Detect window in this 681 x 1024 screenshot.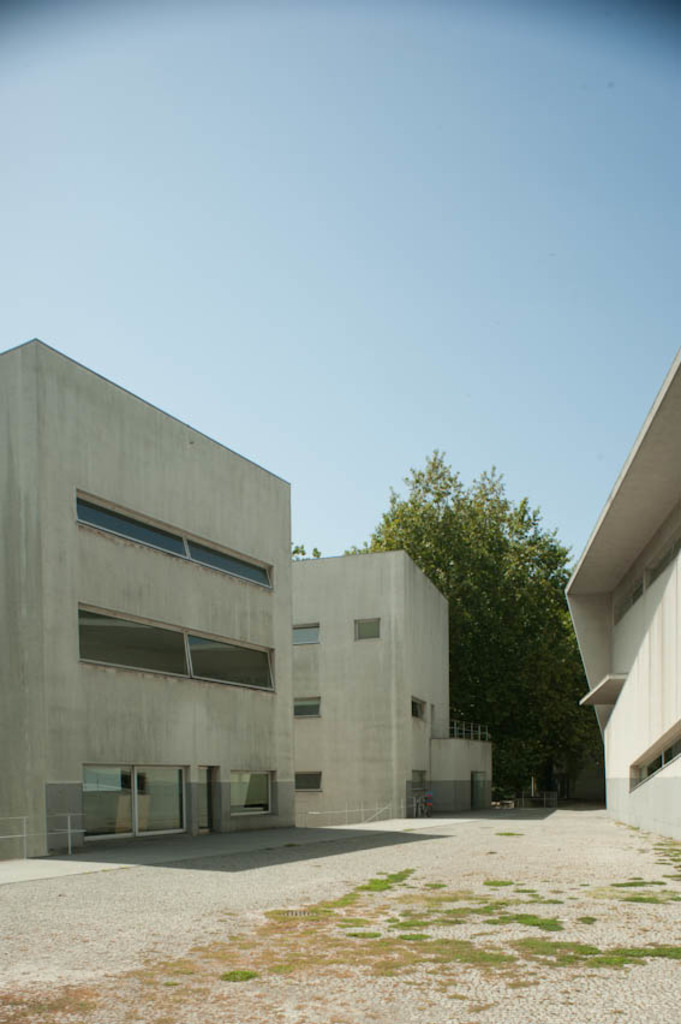
Detection: 292, 624, 315, 647.
